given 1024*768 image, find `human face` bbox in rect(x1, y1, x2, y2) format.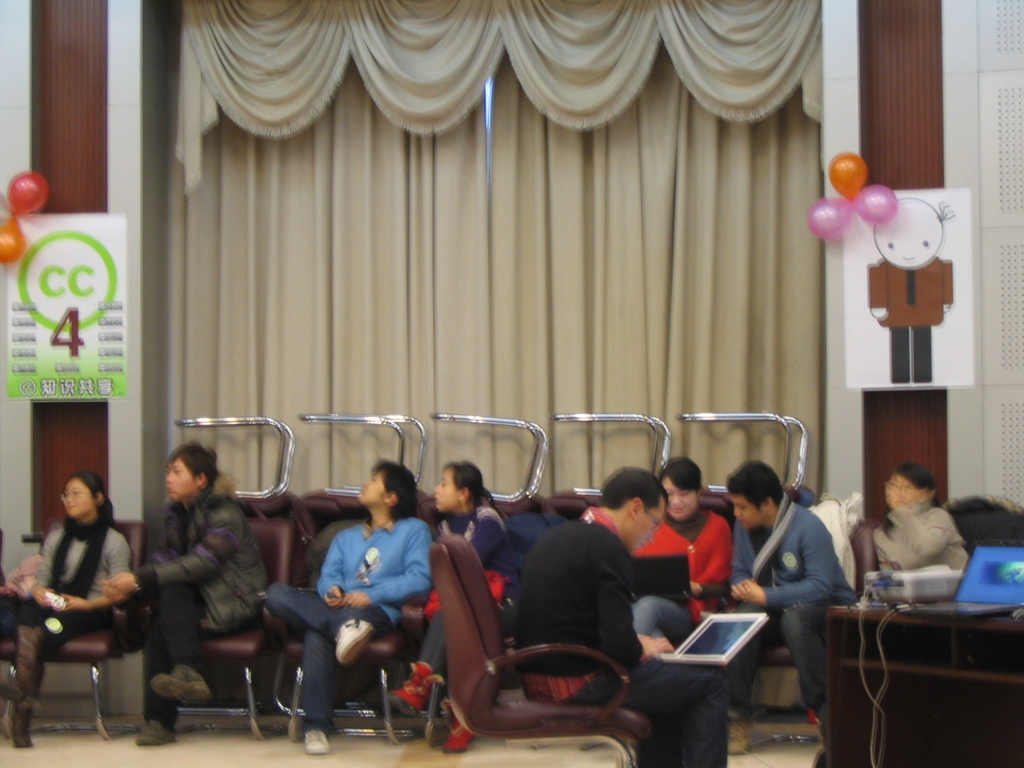
rect(433, 460, 456, 508).
